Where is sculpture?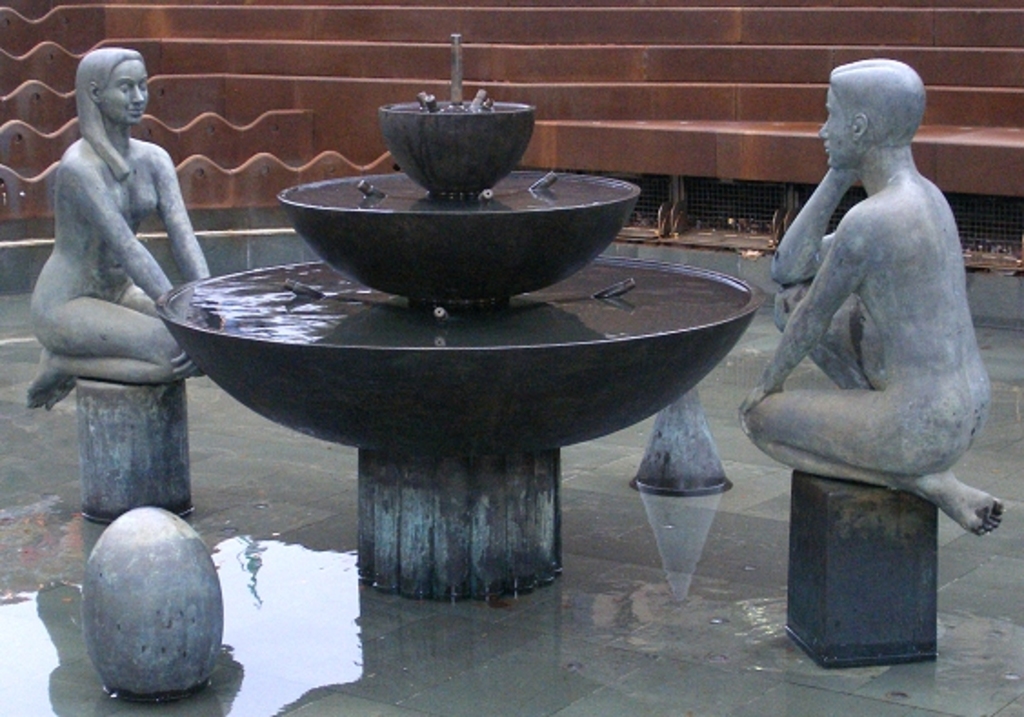
<box>742,56,1000,540</box>.
